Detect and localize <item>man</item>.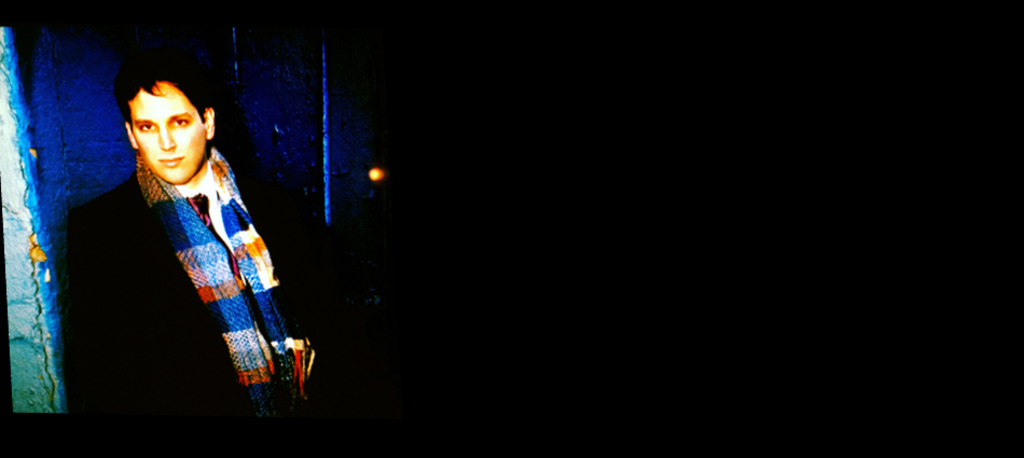
Localized at {"left": 91, "top": 66, "right": 296, "bottom": 419}.
